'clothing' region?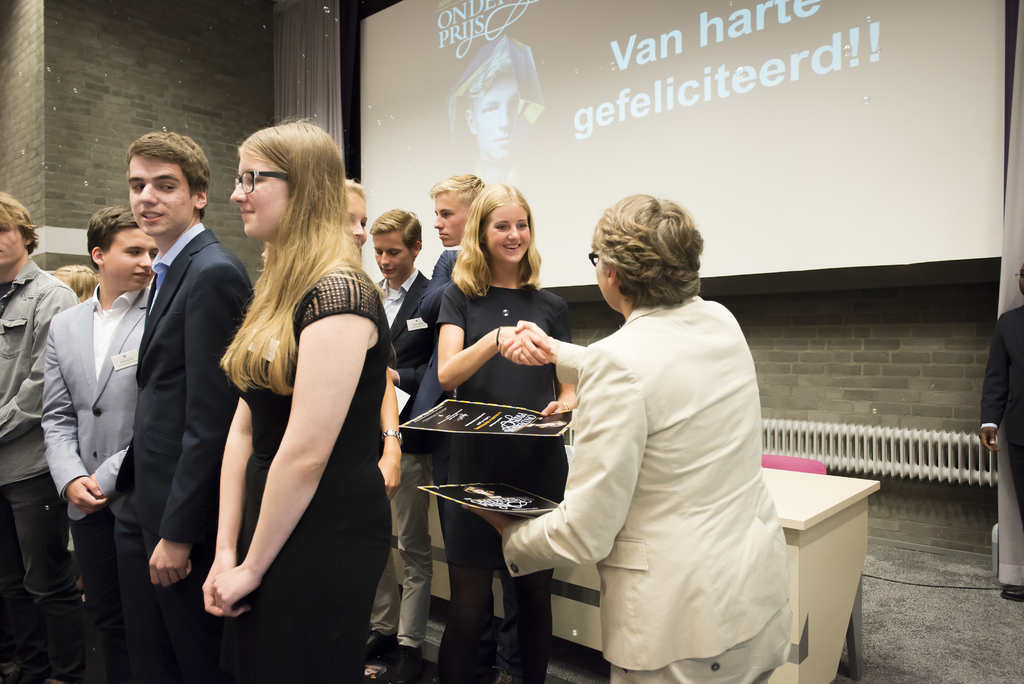
[x1=993, y1=316, x2=1023, y2=551]
